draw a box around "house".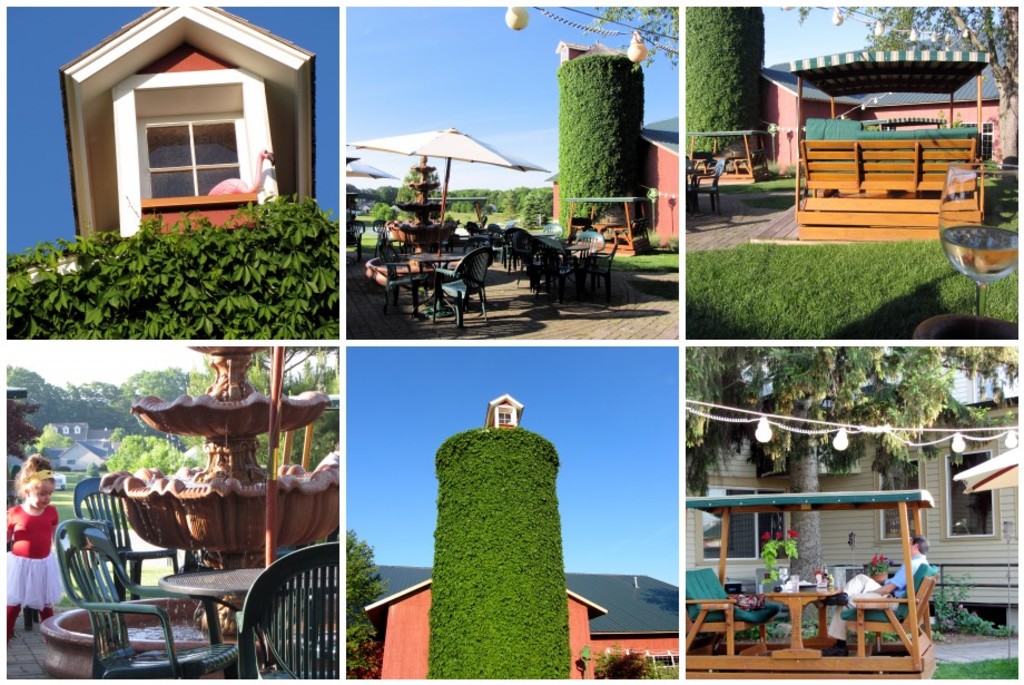
pyautogui.locateOnScreen(375, 421, 602, 678).
